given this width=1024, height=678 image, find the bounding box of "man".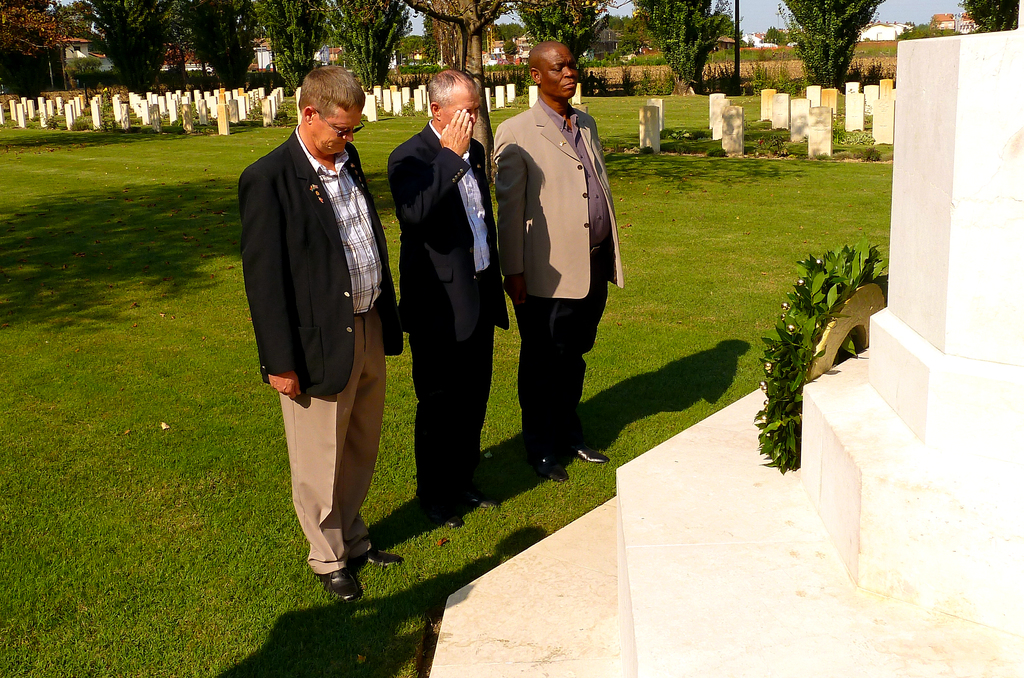
x1=488, y1=40, x2=626, y2=480.
